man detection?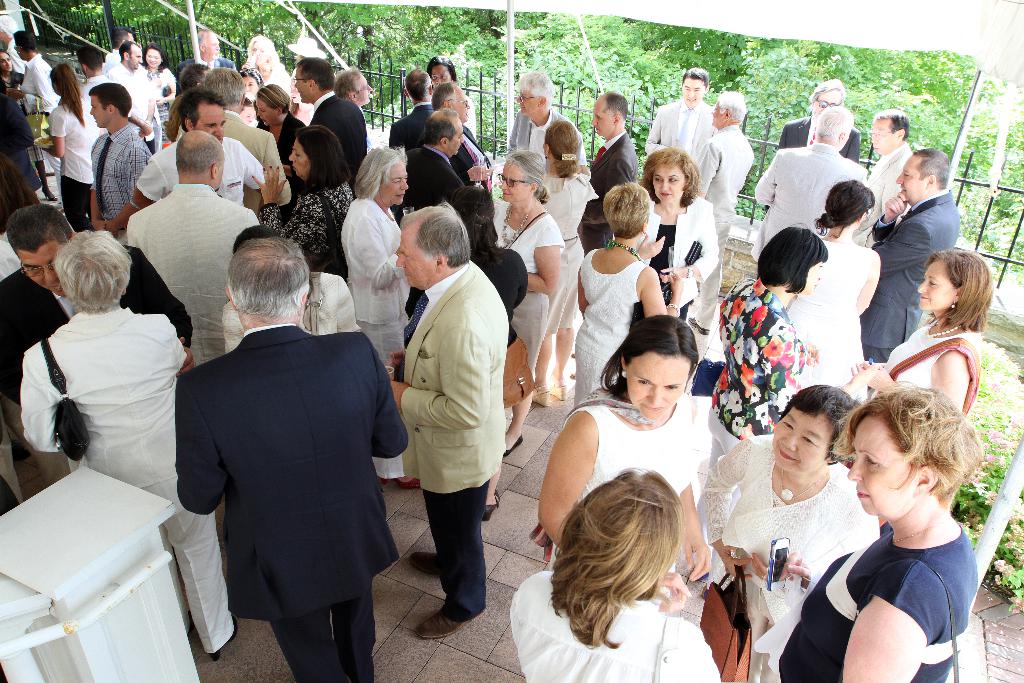
406/110/463/202
